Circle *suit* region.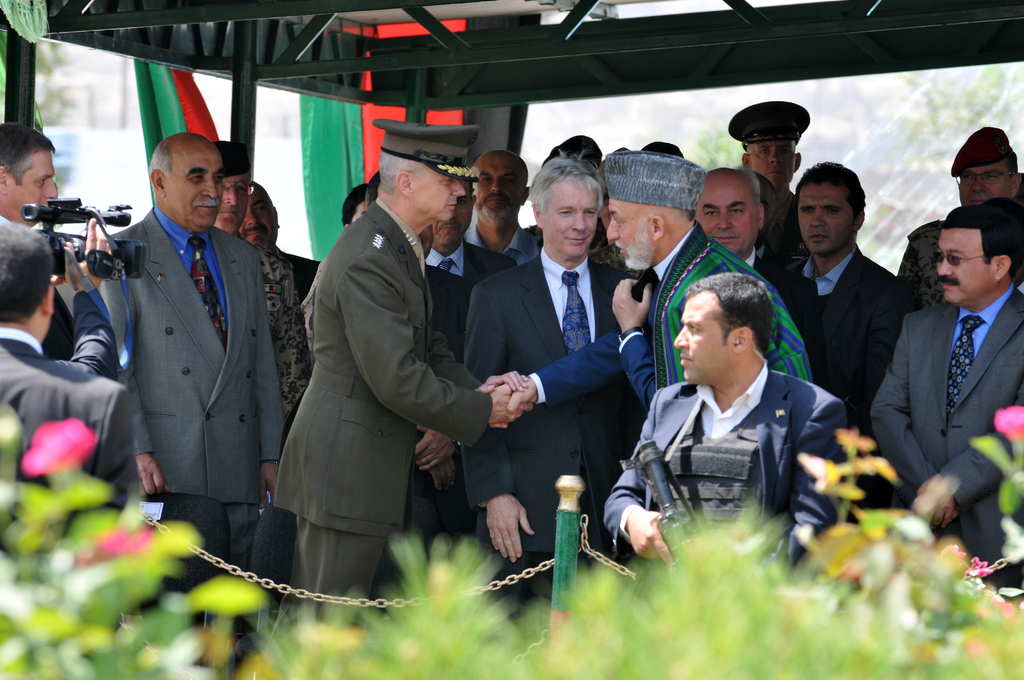
Region: (454, 247, 650, 608).
